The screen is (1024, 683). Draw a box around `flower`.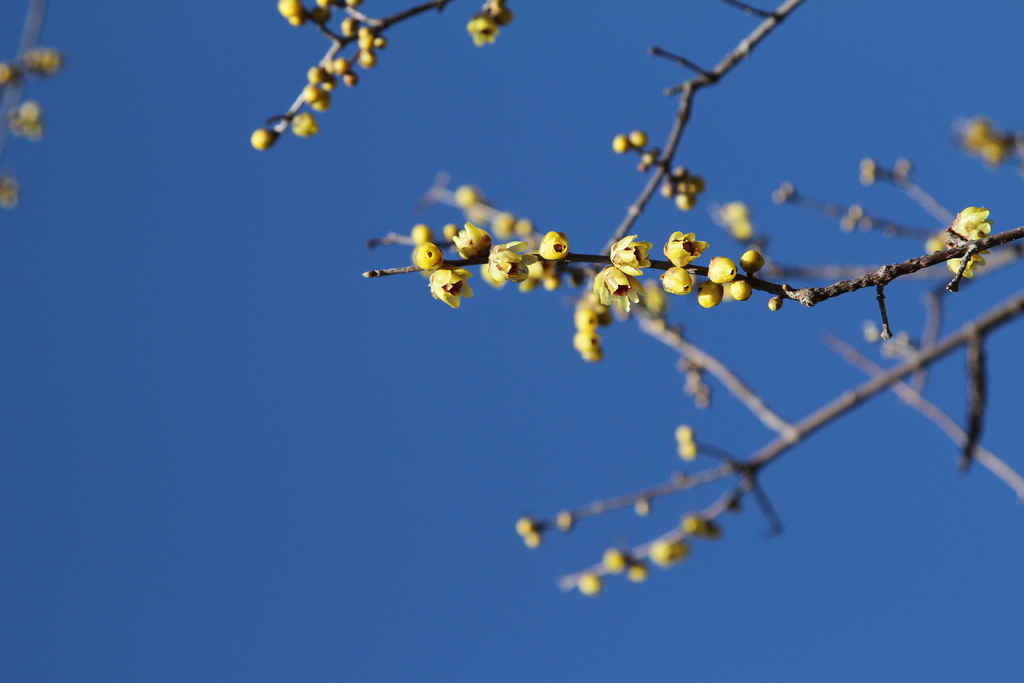
region(451, 224, 493, 261).
